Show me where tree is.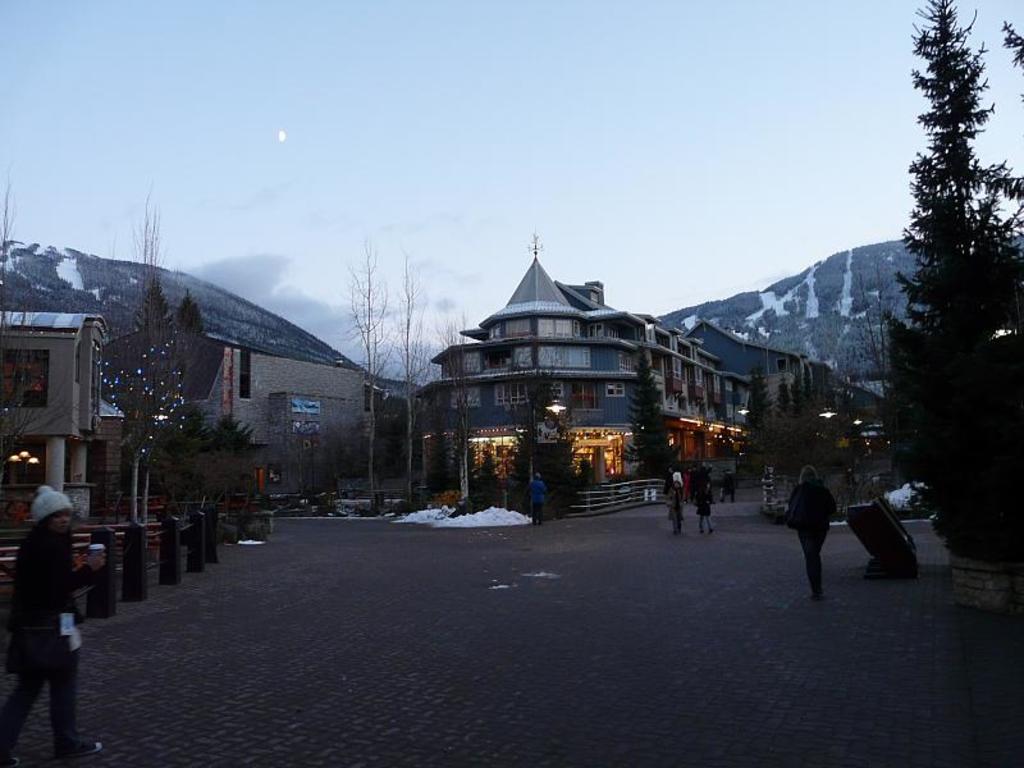
tree is at BBox(333, 239, 393, 511).
